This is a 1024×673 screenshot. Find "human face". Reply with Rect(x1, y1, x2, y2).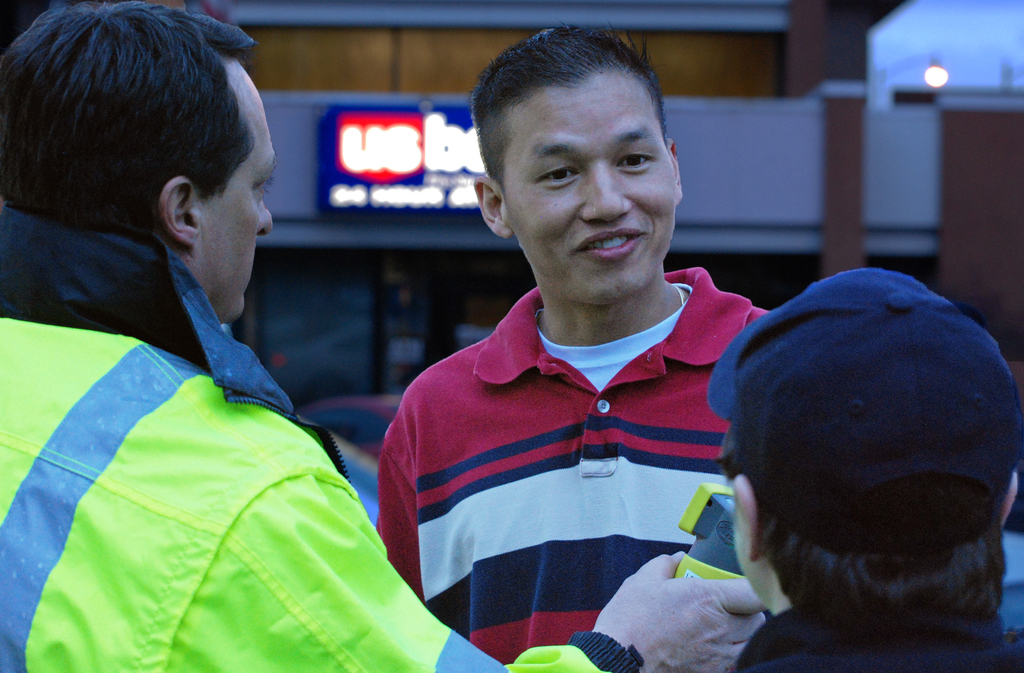
Rect(196, 74, 271, 322).
